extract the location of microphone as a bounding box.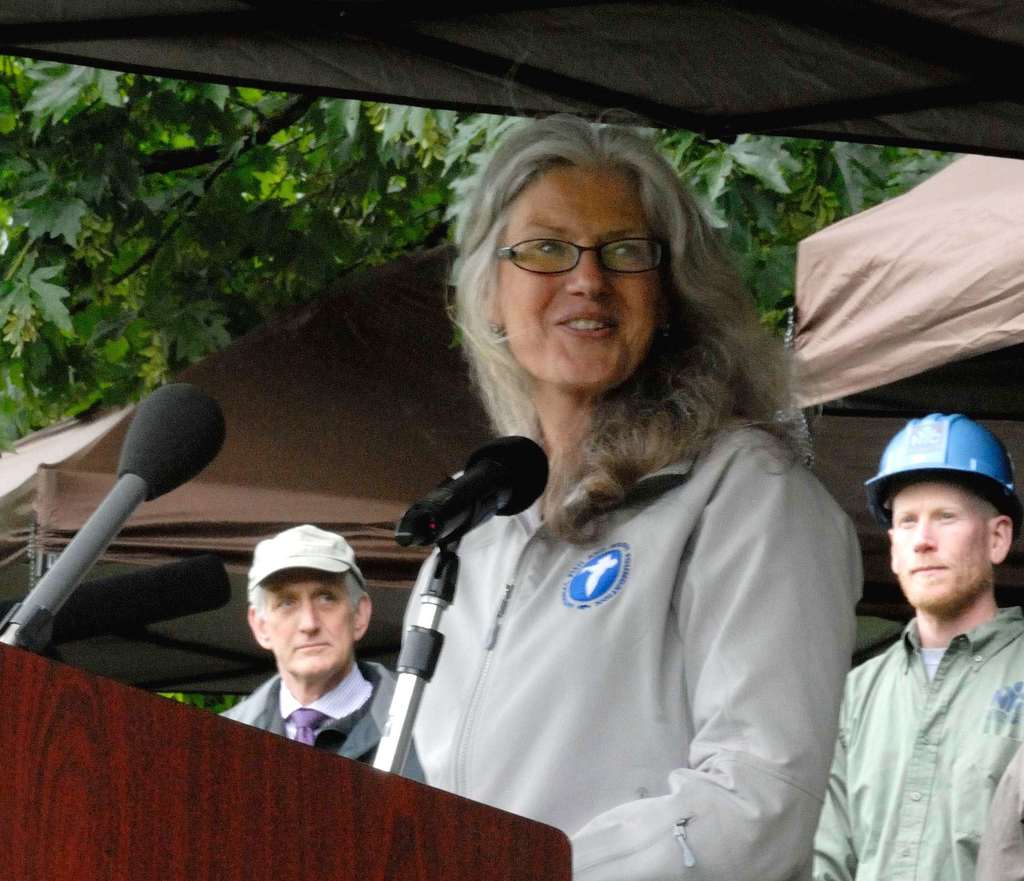
left=0, top=384, right=224, bottom=656.
